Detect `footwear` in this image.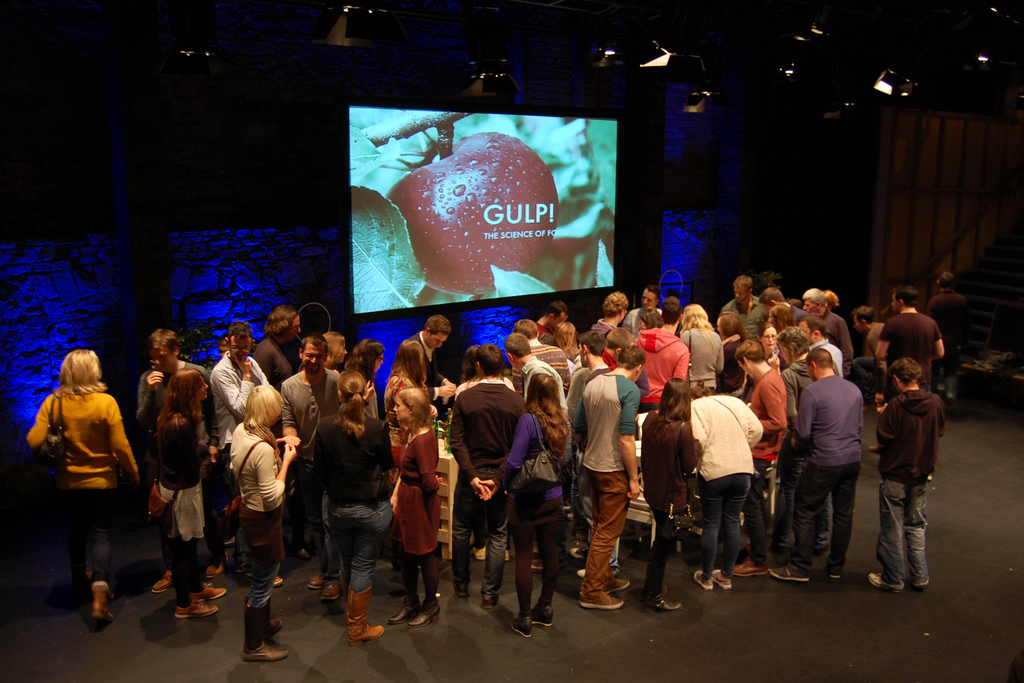
Detection: (left=575, top=569, right=586, bottom=580).
